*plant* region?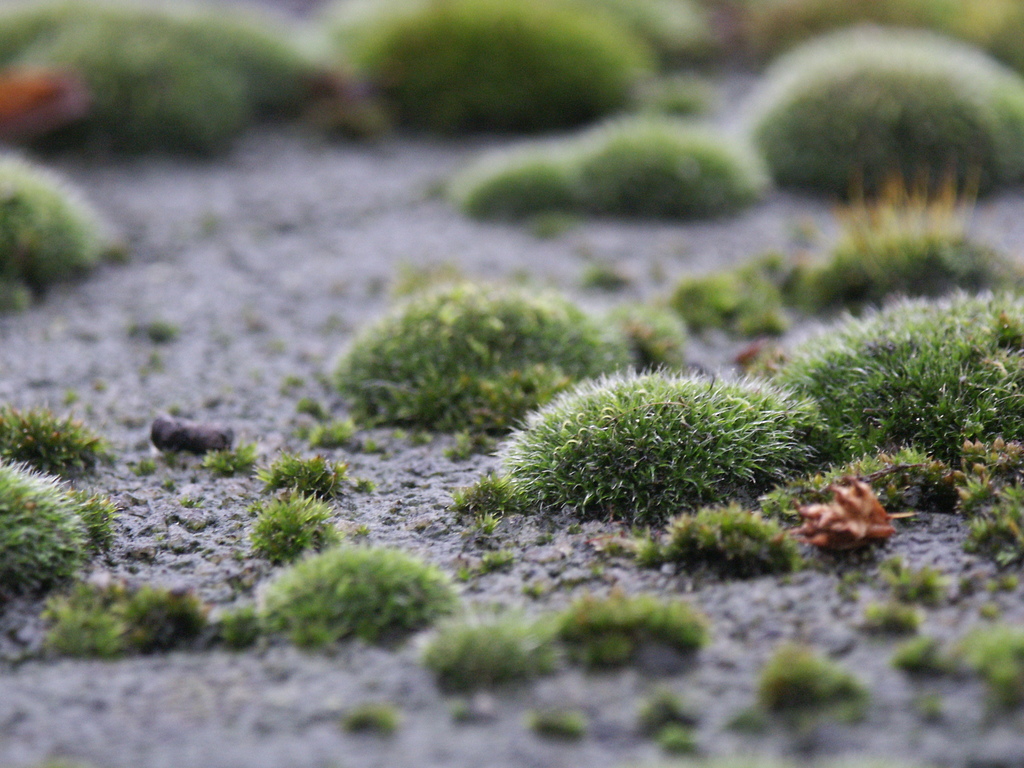
BBox(244, 483, 351, 568)
